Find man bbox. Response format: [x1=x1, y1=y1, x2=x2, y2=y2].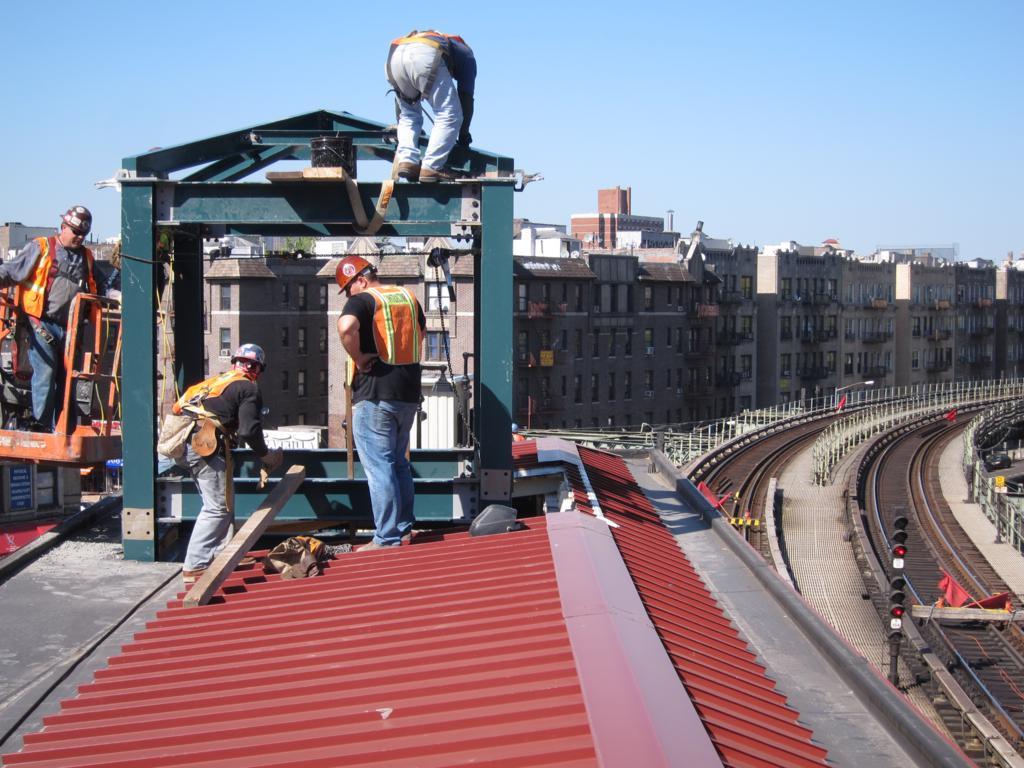
[x1=330, y1=250, x2=437, y2=554].
